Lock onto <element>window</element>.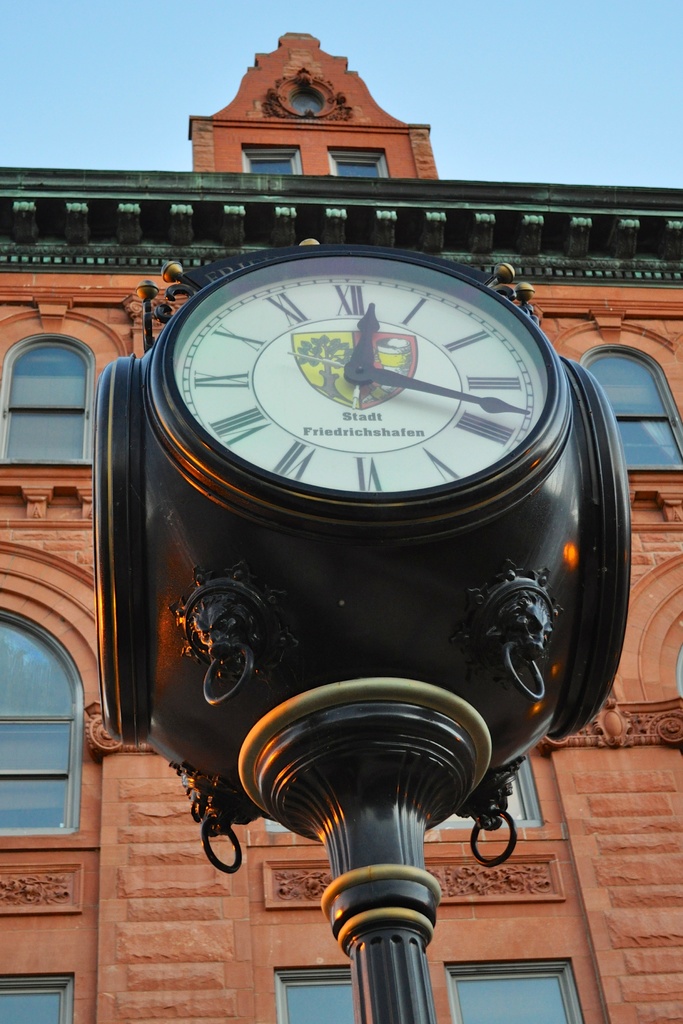
Locked: bbox=[331, 146, 391, 182].
